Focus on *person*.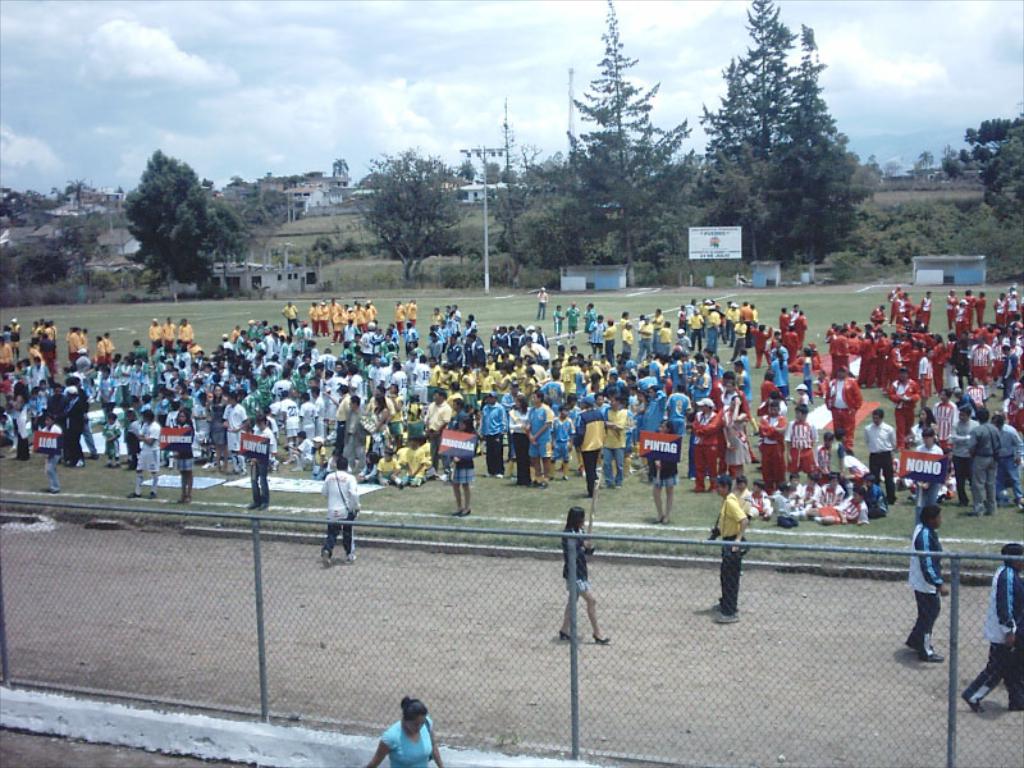
Focused at 364:694:443:767.
